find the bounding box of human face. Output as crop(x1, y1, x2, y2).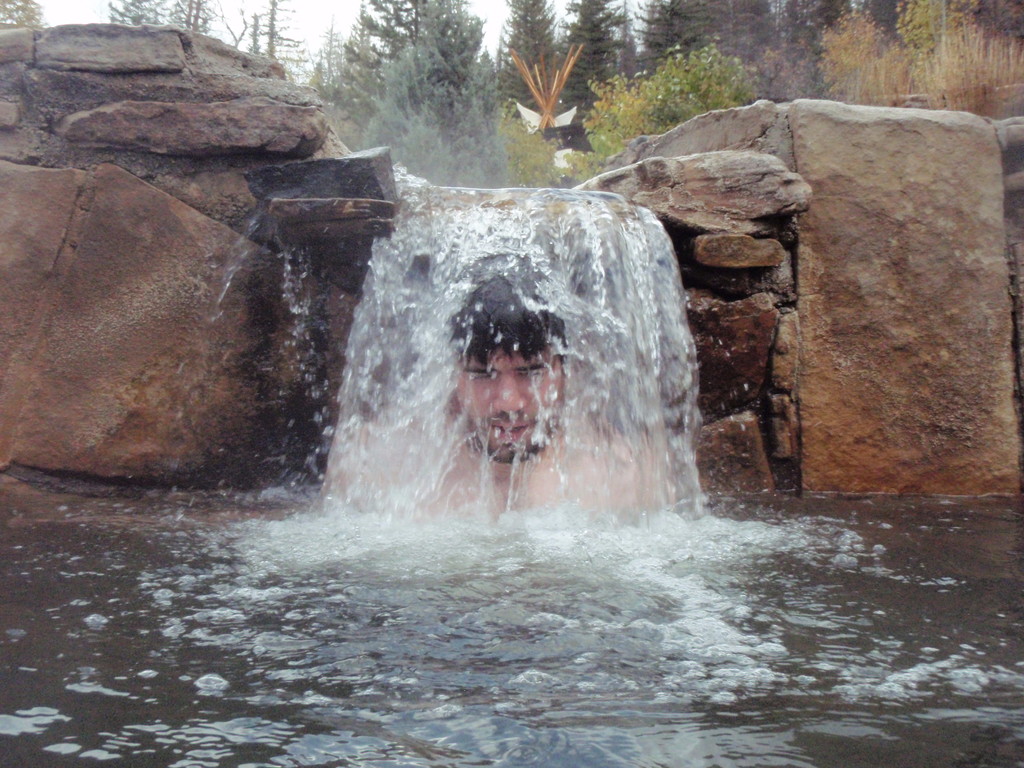
crop(456, 345, 565, 462).
